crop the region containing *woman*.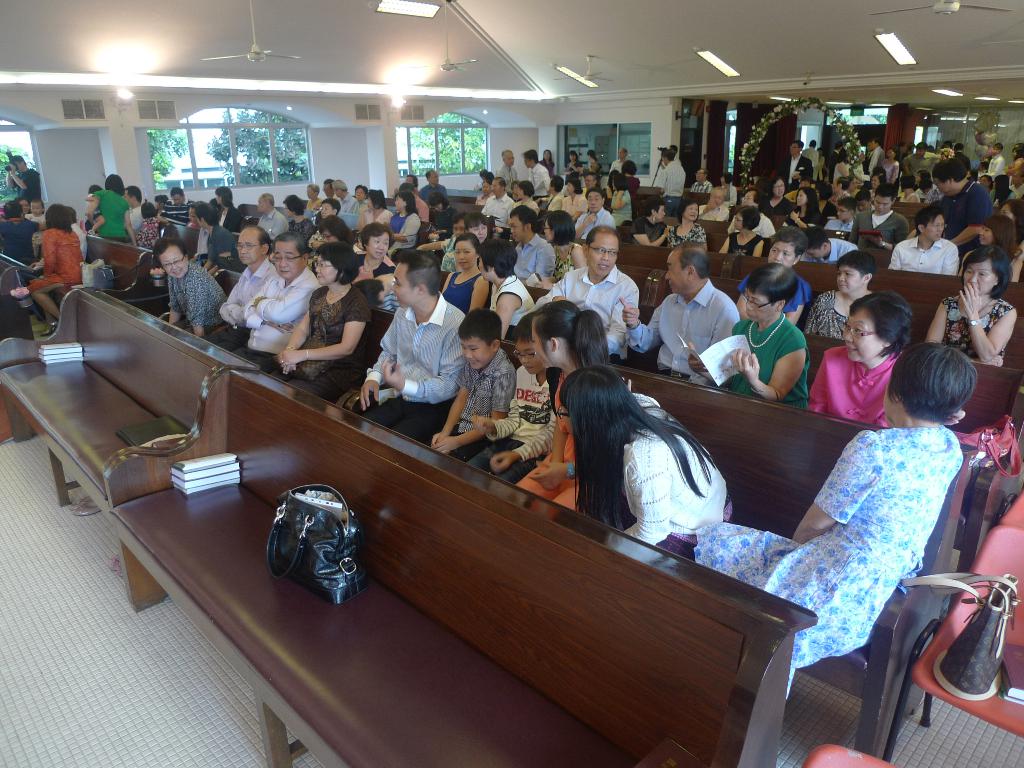
Crop region: x1=590, y1=148, x2=609, y2=196.
